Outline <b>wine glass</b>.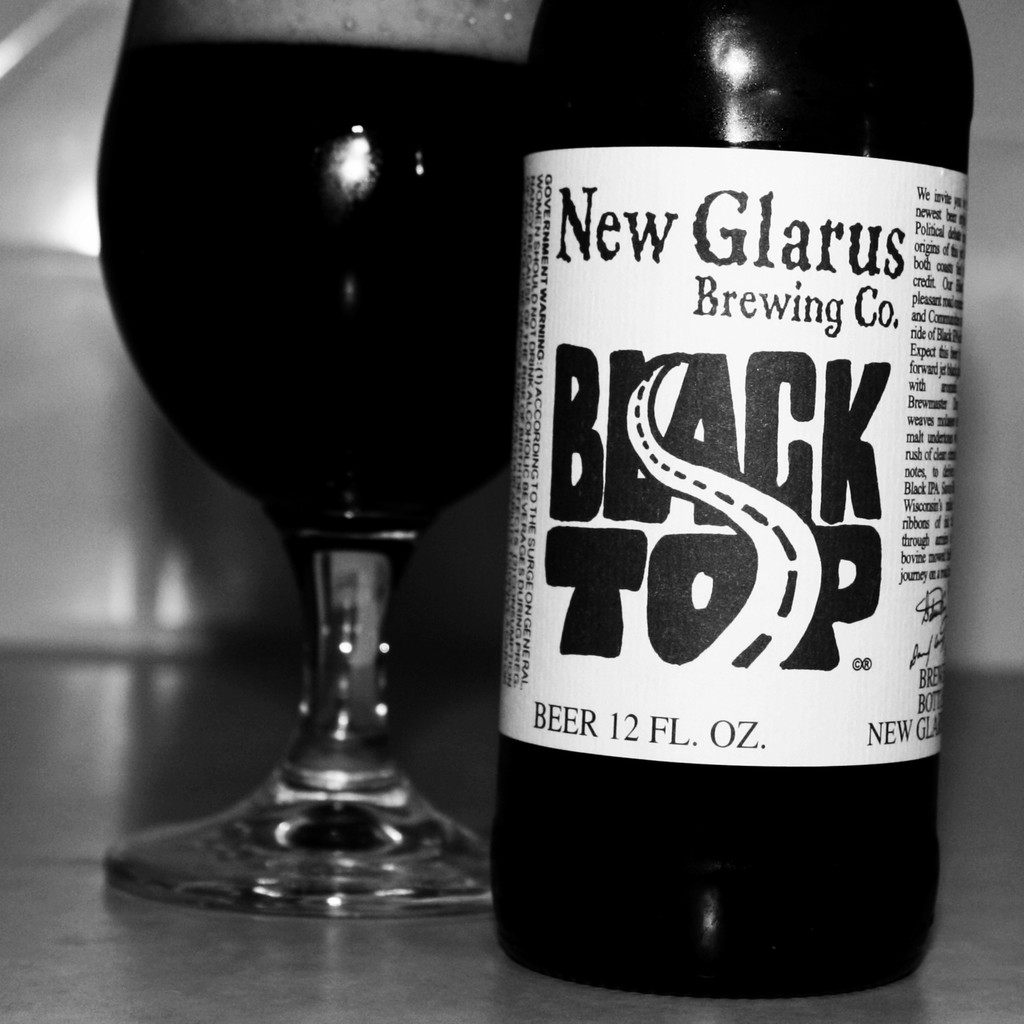
Outline: {"left": 90, "top": 0, "right": 559, "bottom": 923}.
